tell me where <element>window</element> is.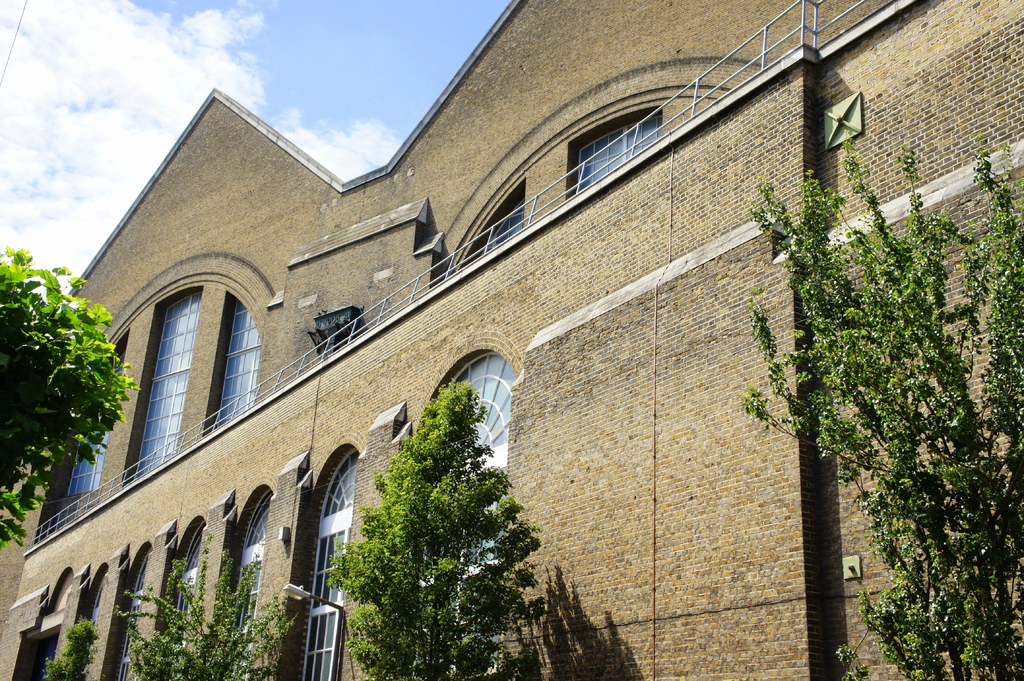
<element>window</element> is at BBox(574, 107, 662, 184).
